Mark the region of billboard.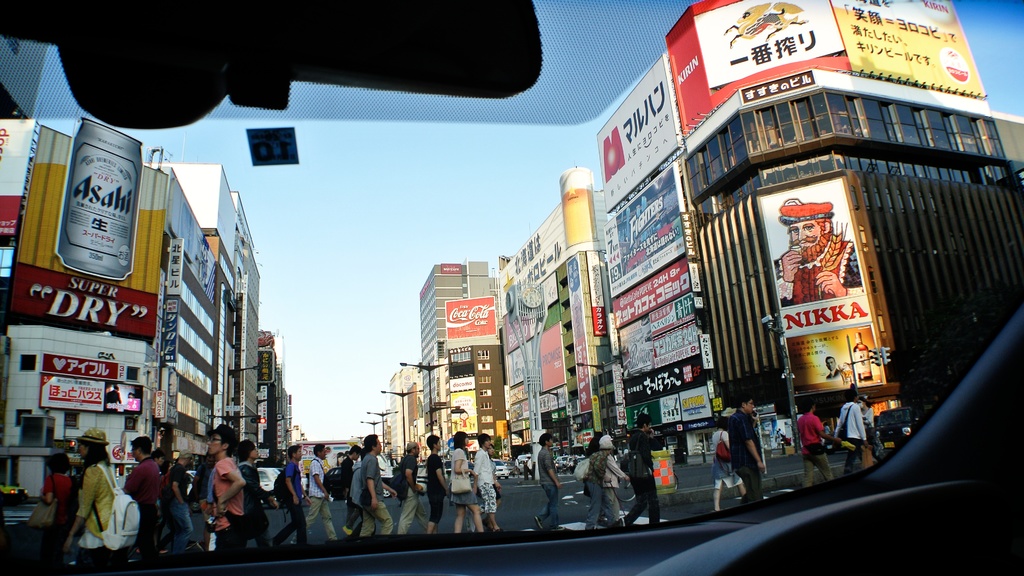
Region: (left=538, top=327, right=565, bottom=397).
